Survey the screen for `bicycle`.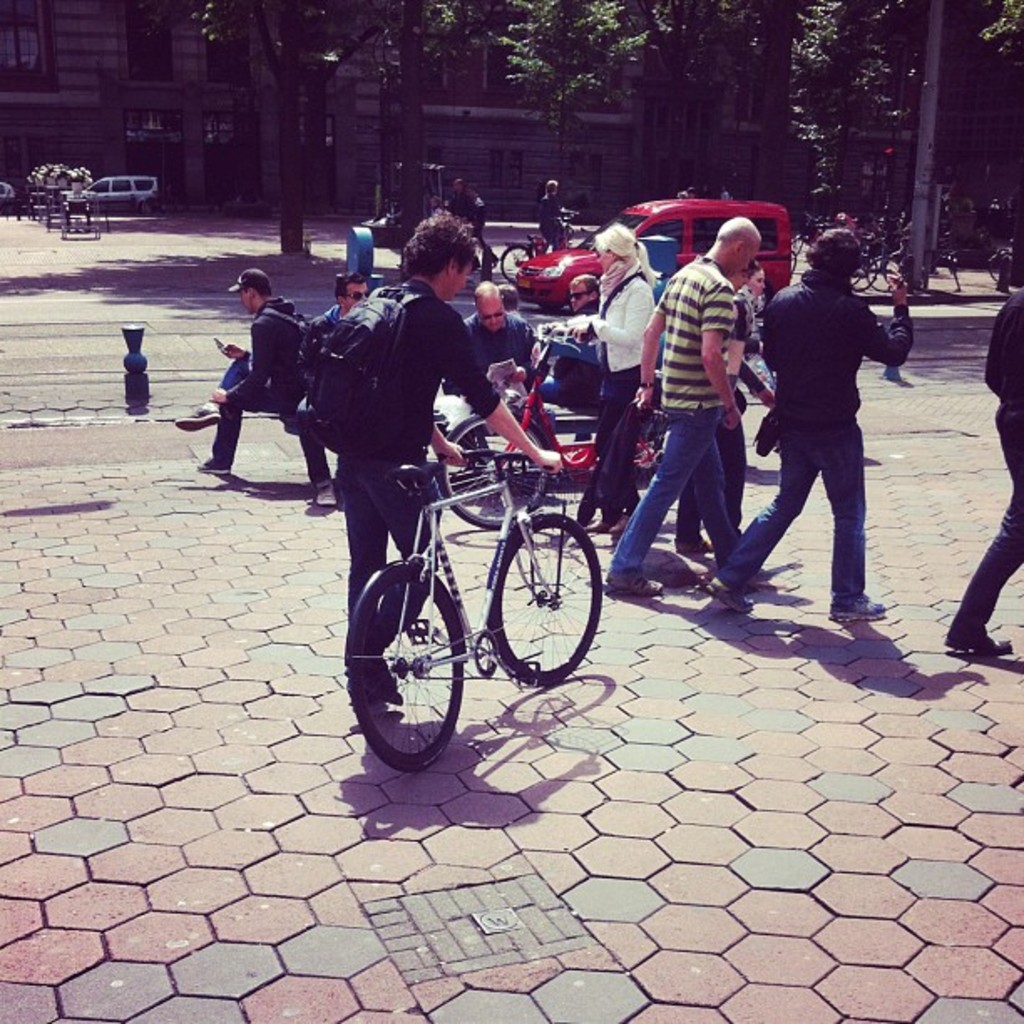
Survey found: left=345, top=440, right=604, bottom=766.
